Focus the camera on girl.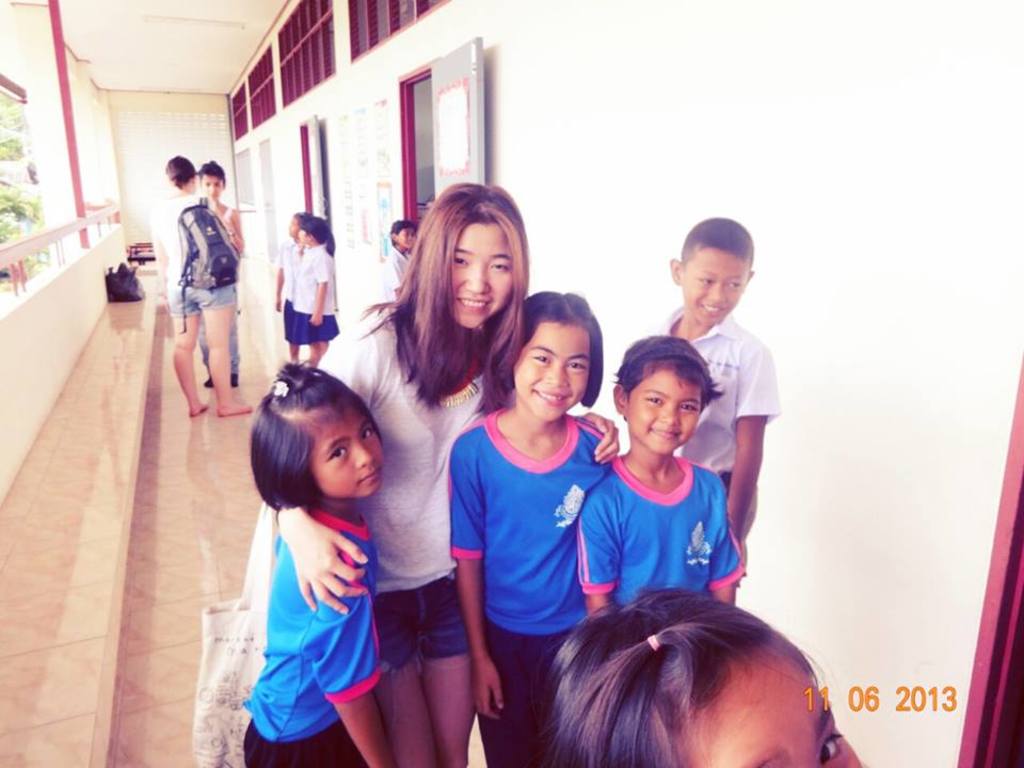
Focus region: {"left": 276, "top": 178, "right": 620, "bottom": 767}.
